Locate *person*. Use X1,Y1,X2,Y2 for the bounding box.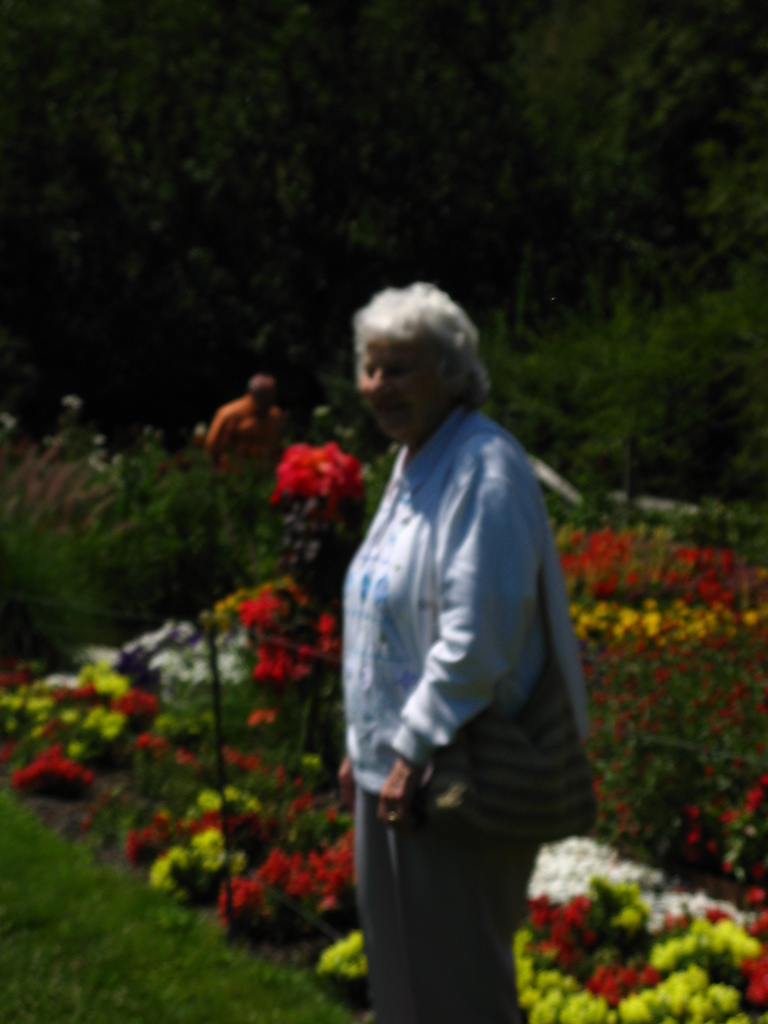
338,276,590,1023.
